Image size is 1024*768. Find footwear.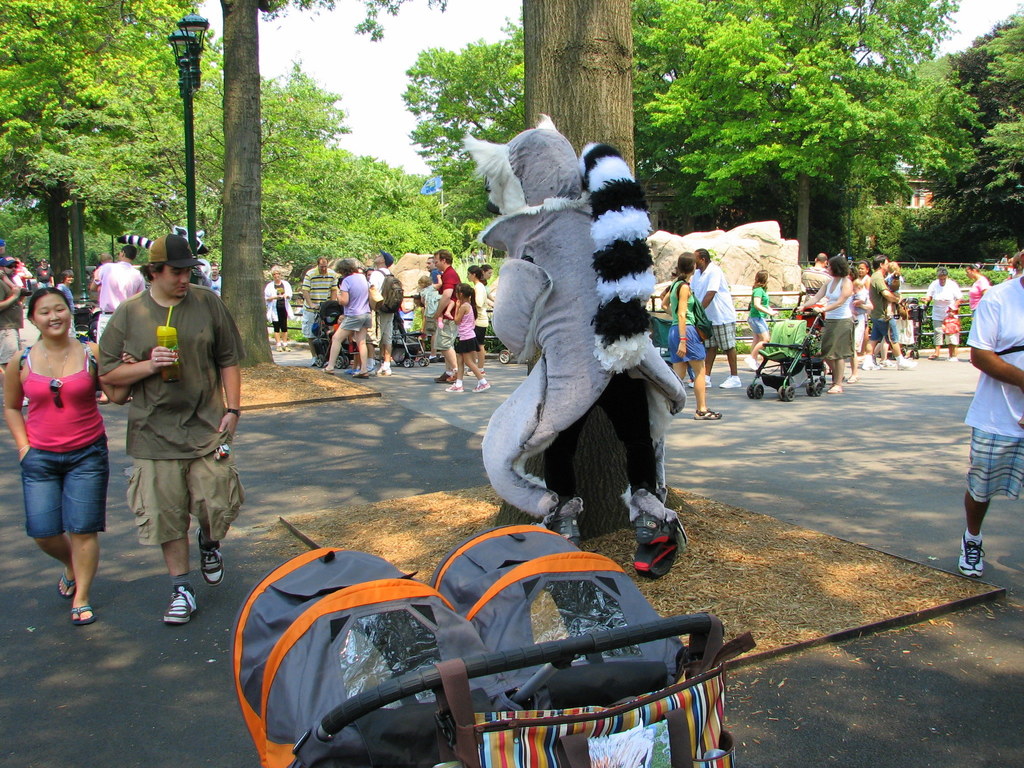
rect(956, 534, 984, 580).
